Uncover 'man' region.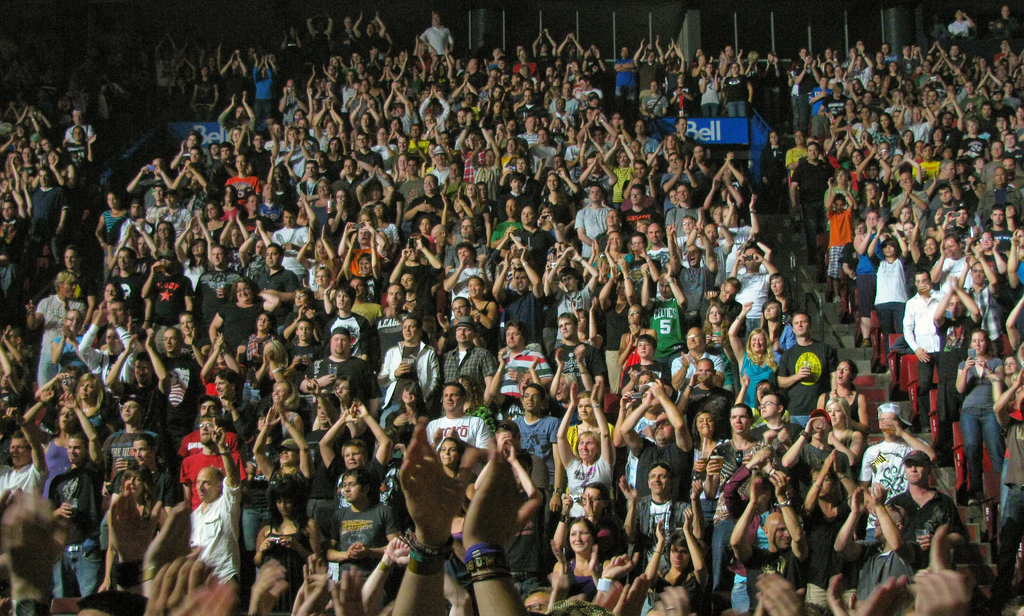
Uncovered: x1=579, y1=115, x2=614, y2=156.
